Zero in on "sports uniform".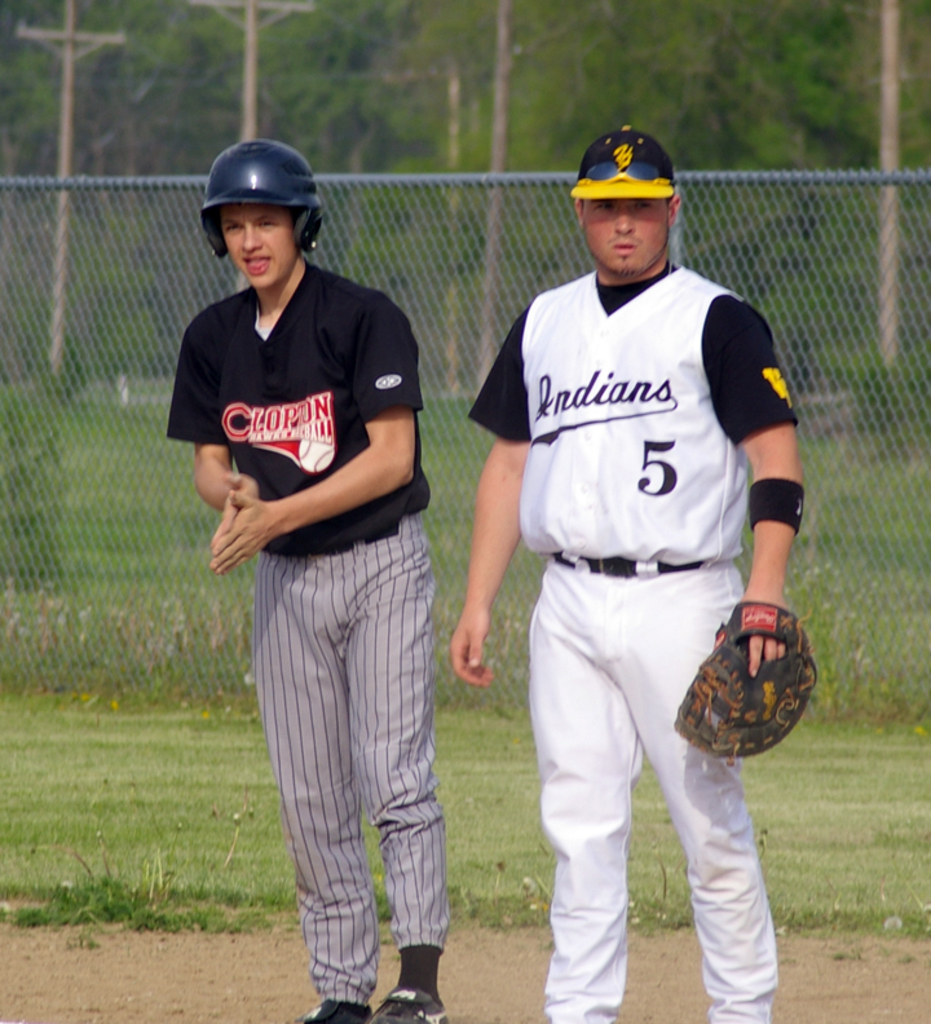
Zeroed in: [185, 119, 455, 1015].
